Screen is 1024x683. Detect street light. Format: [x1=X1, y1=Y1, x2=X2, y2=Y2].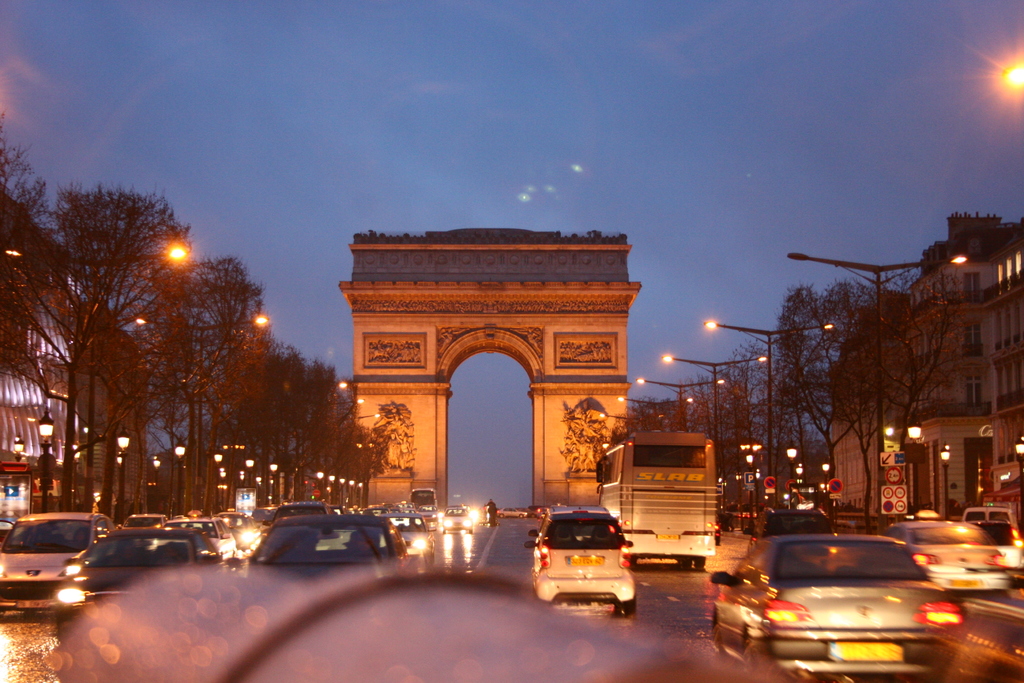
[x1=340, y1=474, x2=348, y2=504].
